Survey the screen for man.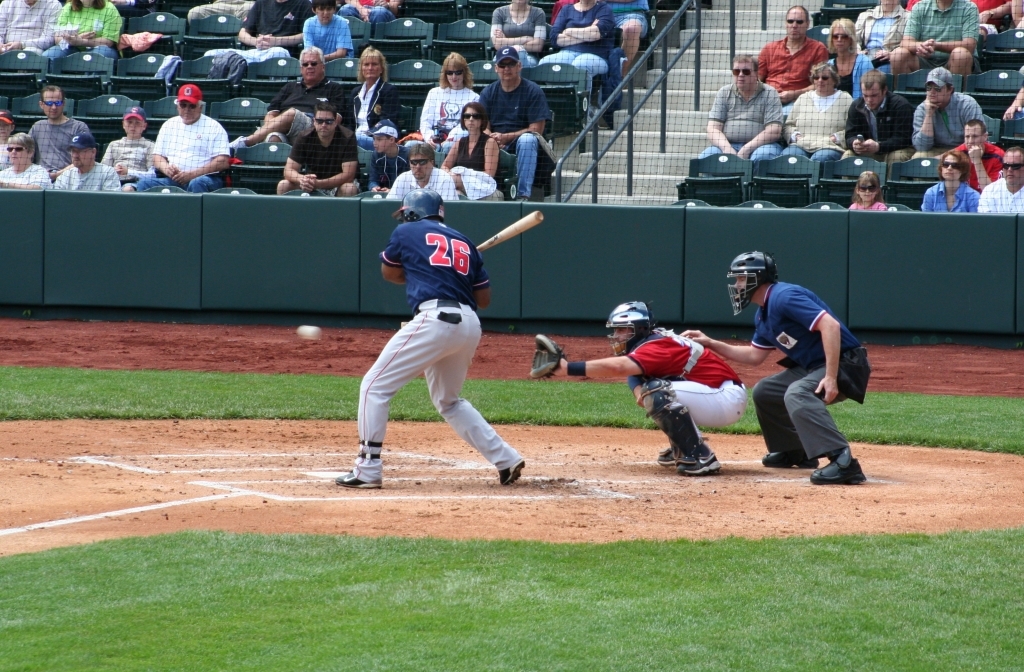
Survey found: bbox(745, 253, 871, 488).
